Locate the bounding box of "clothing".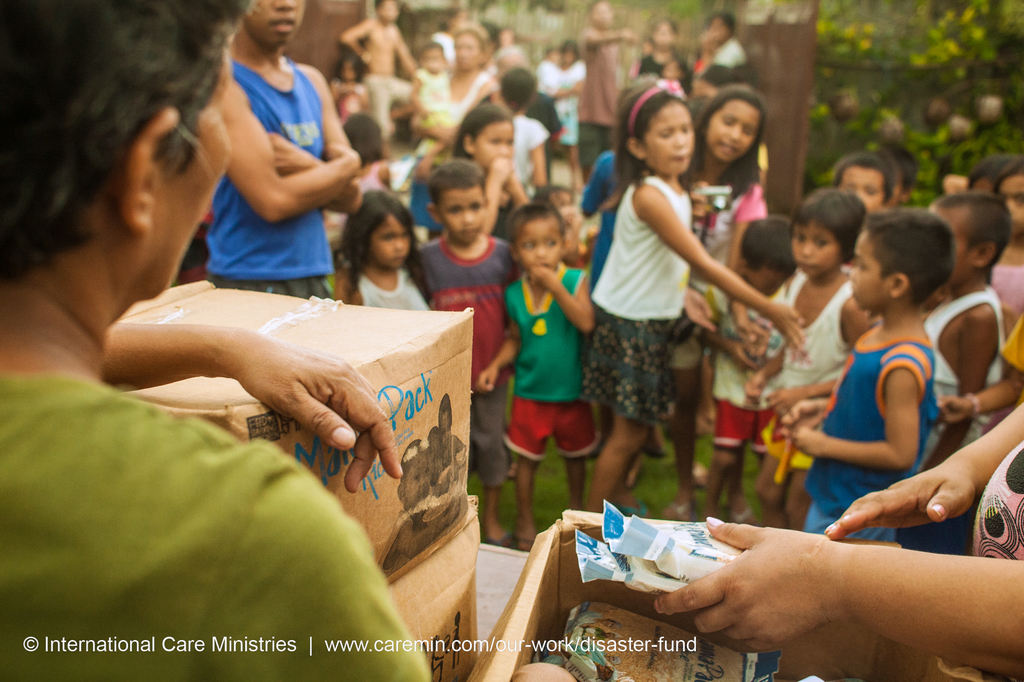
Bounding box: 412, 242, 495, 408.
